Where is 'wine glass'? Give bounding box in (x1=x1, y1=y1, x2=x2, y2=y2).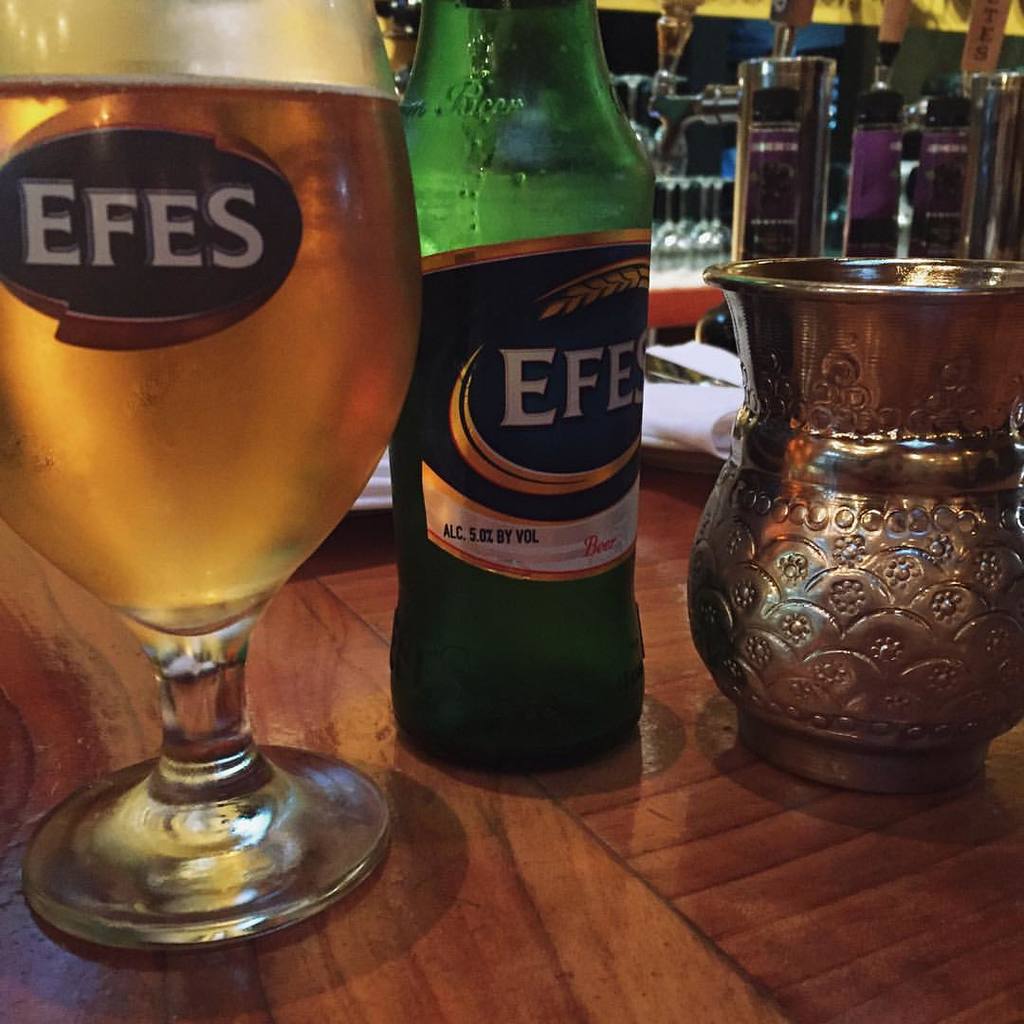
(x1=0, y1=0, x2=426, y2=960).
